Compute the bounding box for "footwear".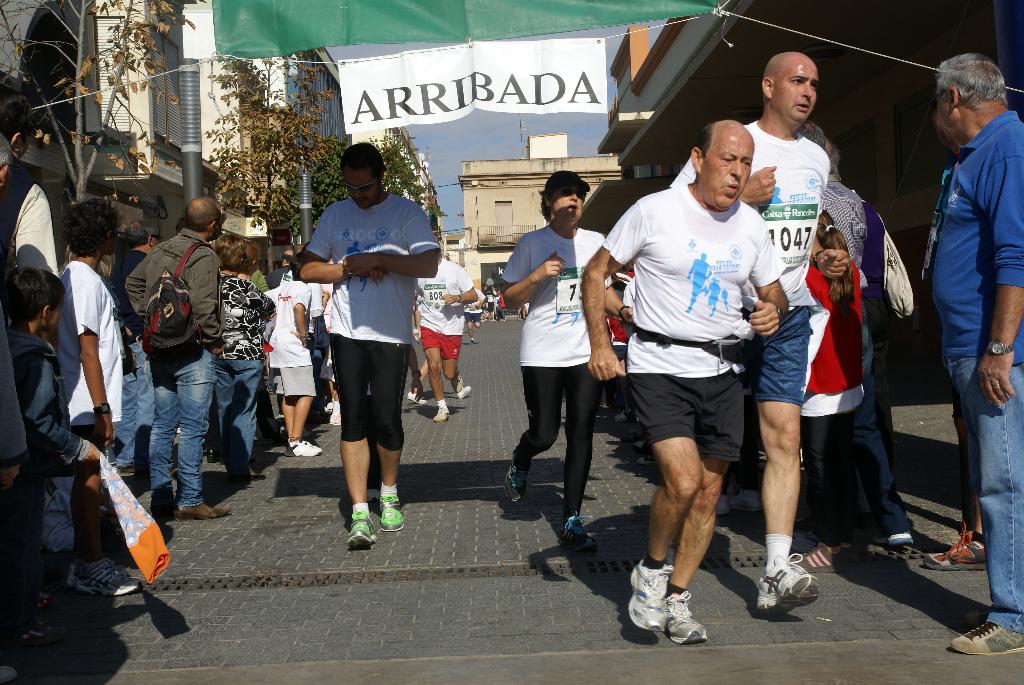
460, 384, 471, 400.
